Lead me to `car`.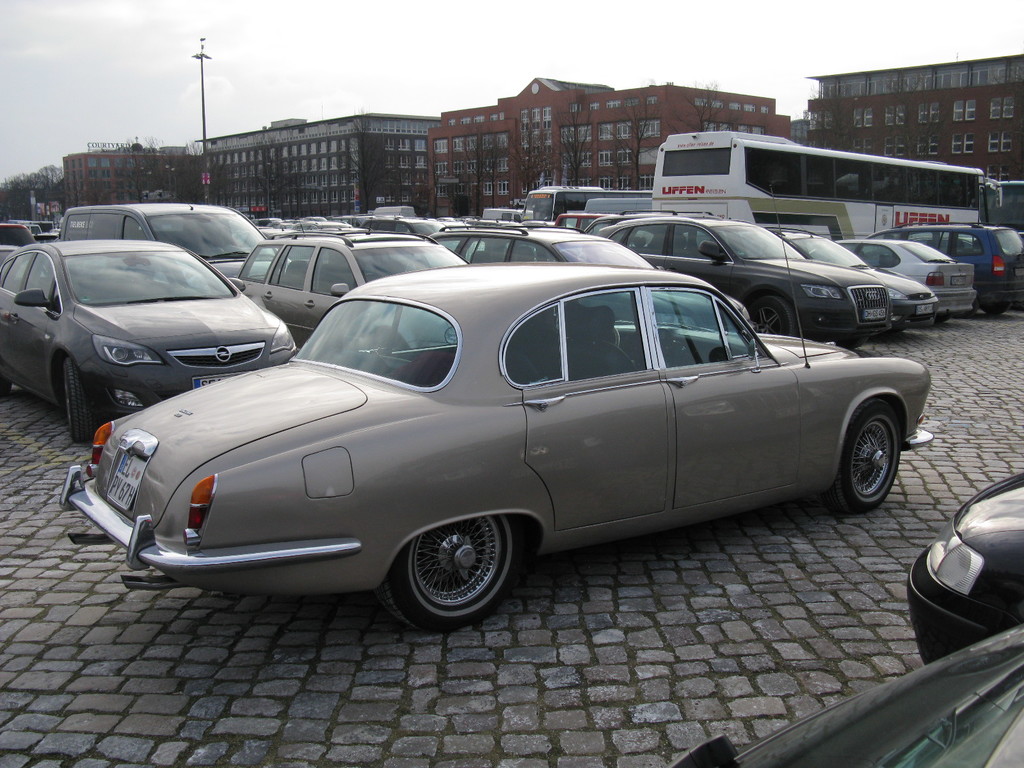
Lead to (667, 620, 1023, 766).
